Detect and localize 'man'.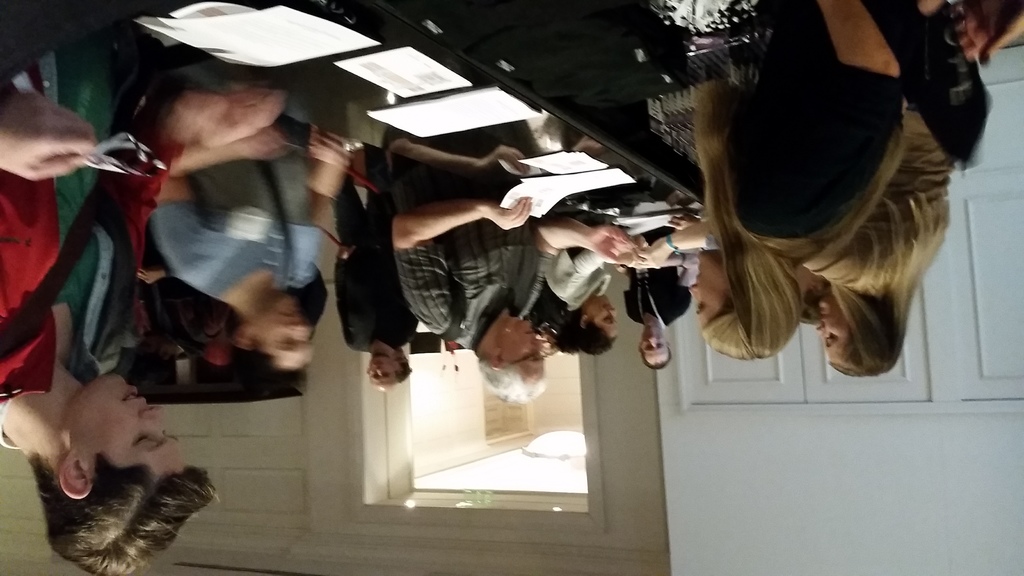
Localized at [392,198,636,403].
